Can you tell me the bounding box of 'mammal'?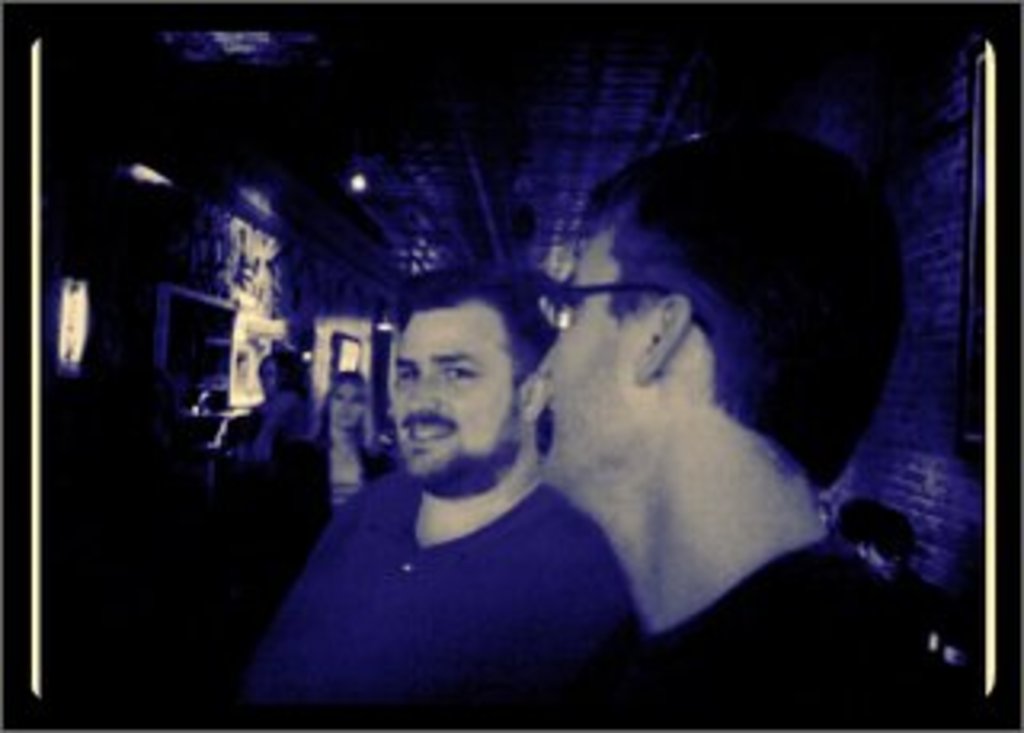
<bbox>246, 342, 323, 474</bbox>.
